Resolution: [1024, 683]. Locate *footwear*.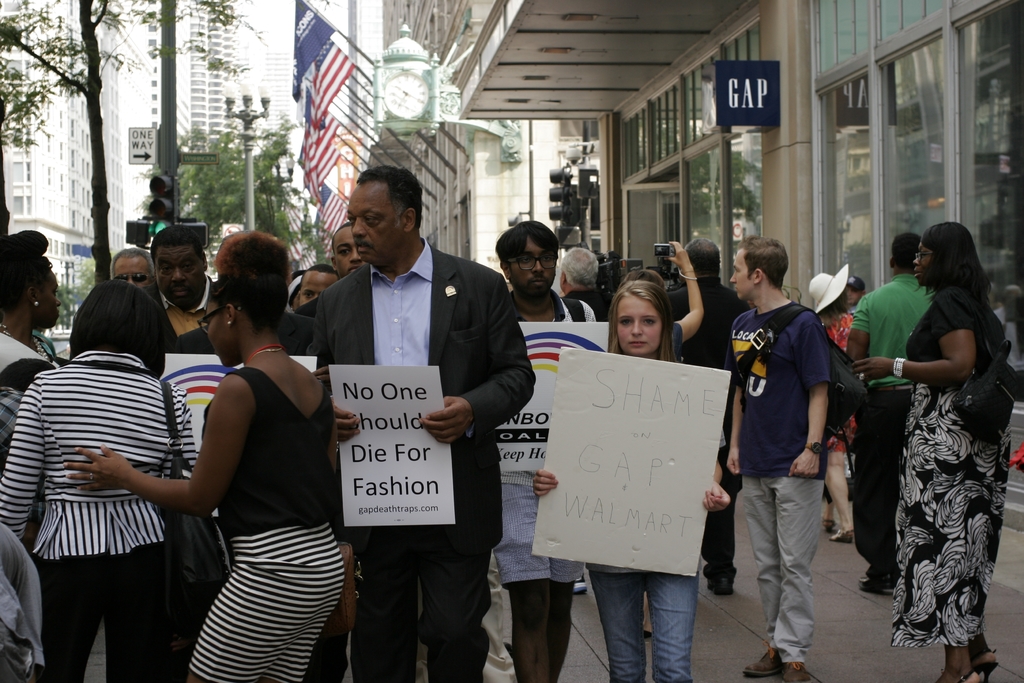
{"left": 780, "top": 664, "right": 807, "bottom": 682}.
